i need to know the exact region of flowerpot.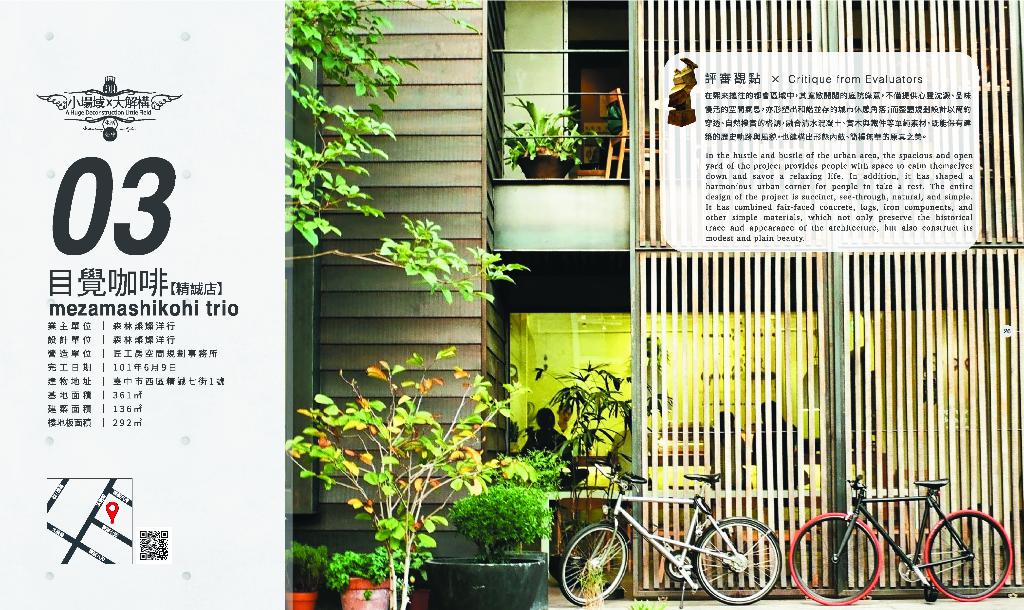
Region: [left=509, top=145, right=564, bottom=180].
